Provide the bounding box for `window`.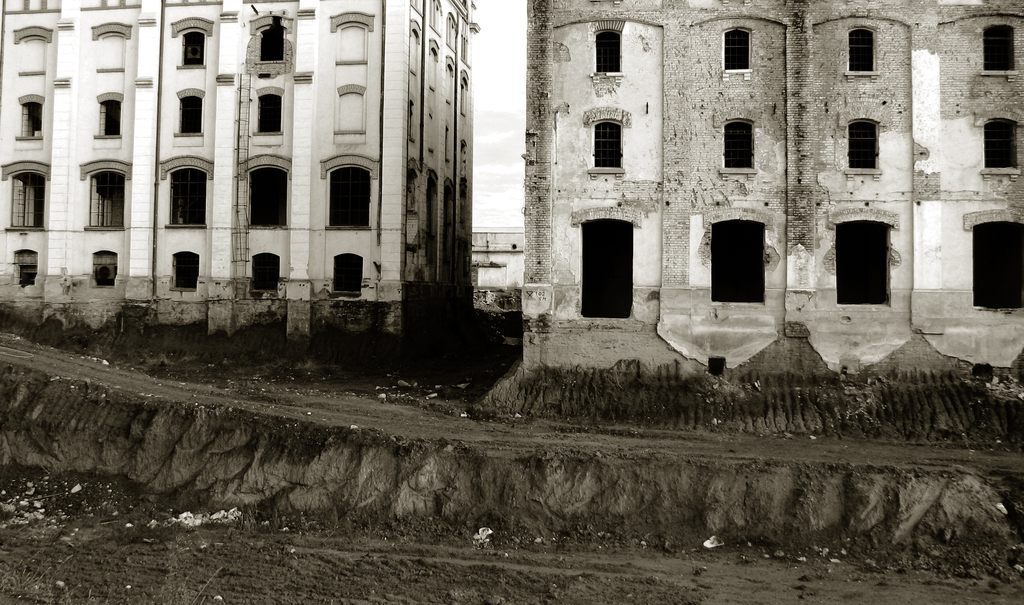
[left=849, top=121, right=882, bottom=169].
